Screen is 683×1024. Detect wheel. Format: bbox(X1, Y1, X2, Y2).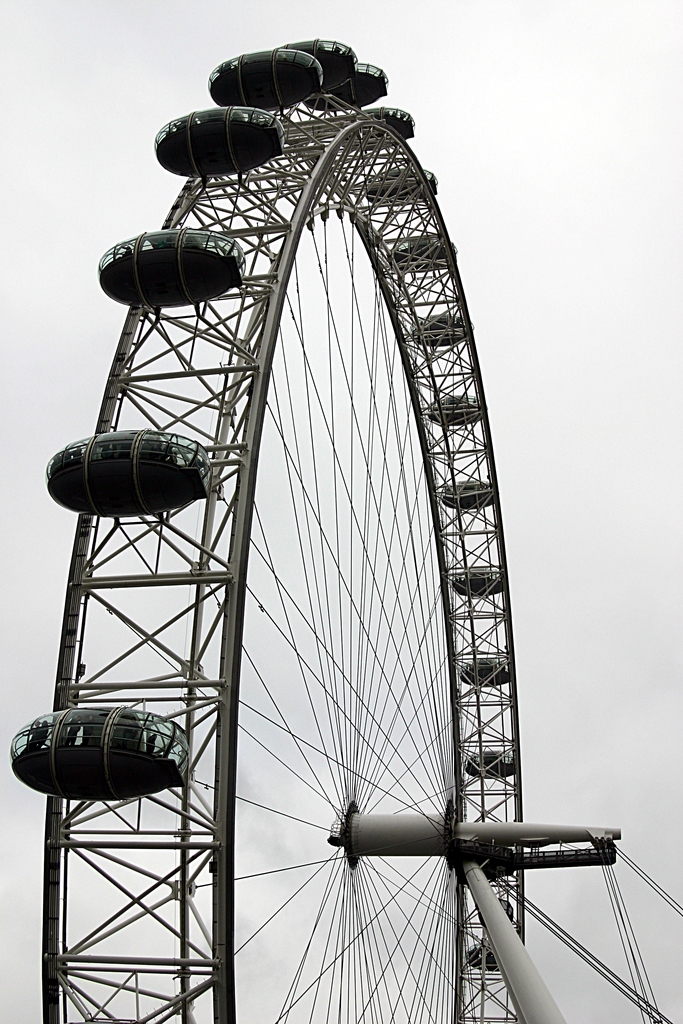
bbox(35, 80, 525, 1023).
